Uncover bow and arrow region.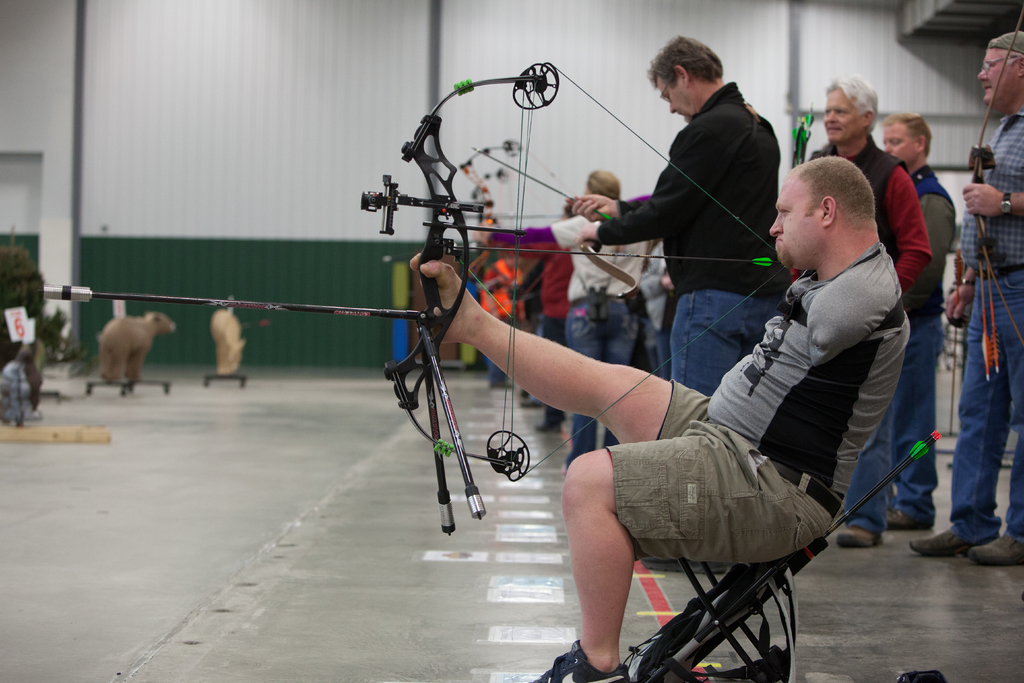
Uncovered: 452, 131, 600, 327.
